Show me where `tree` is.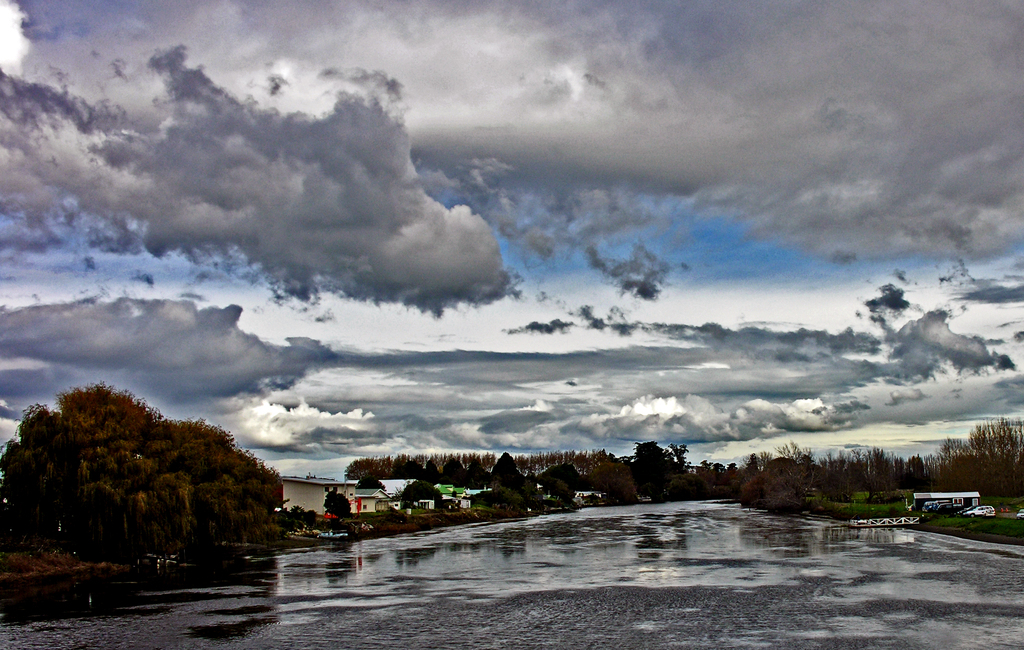
`tree` is at 326:493:354:523.
